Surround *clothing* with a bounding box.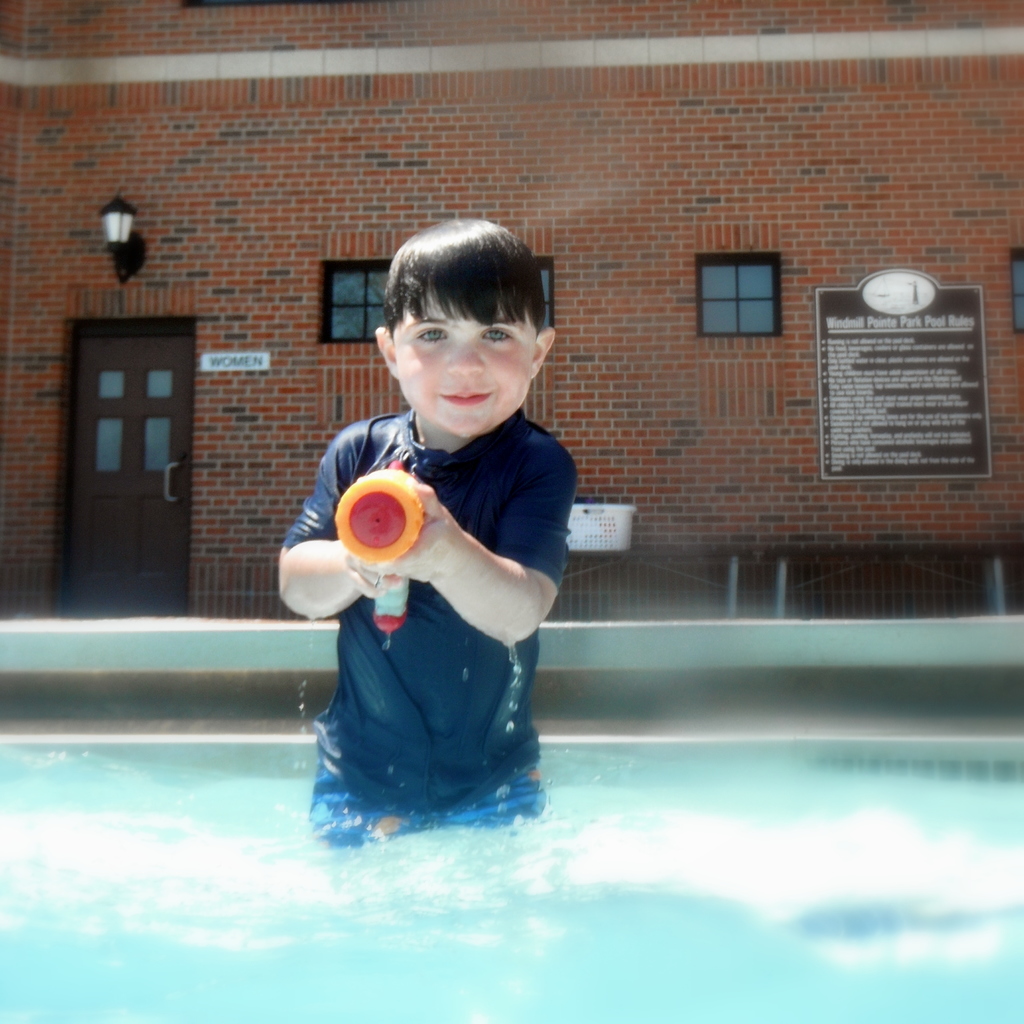
[285, 402, 571, 804].
